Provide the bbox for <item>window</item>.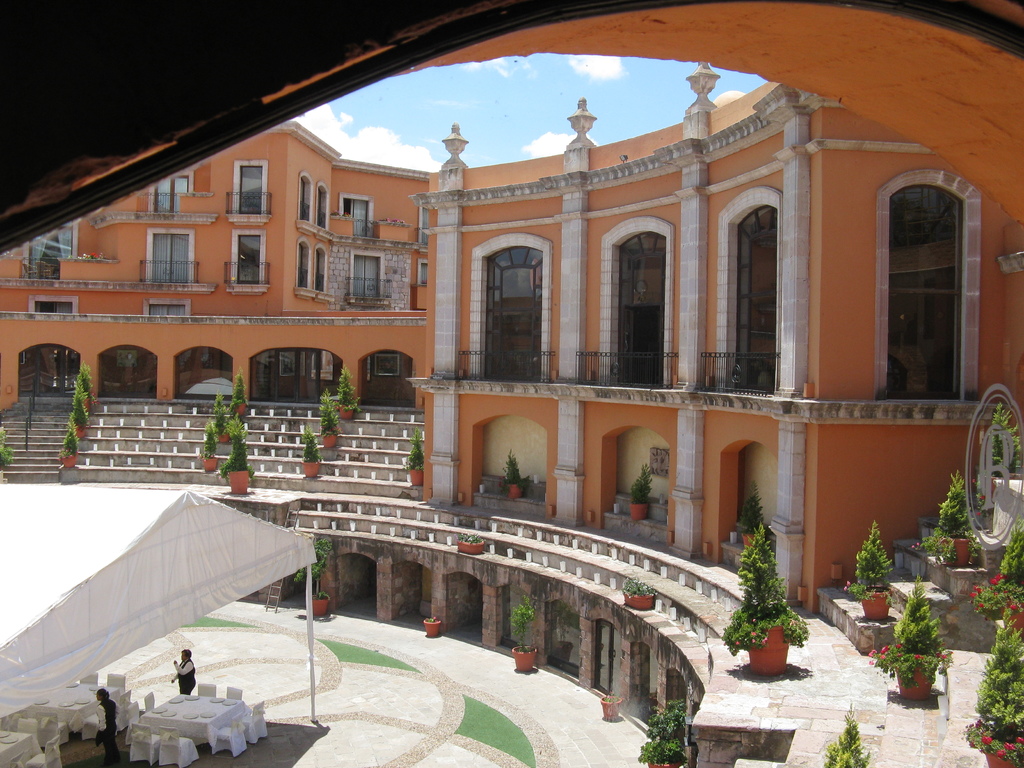
314,184,328,228.
